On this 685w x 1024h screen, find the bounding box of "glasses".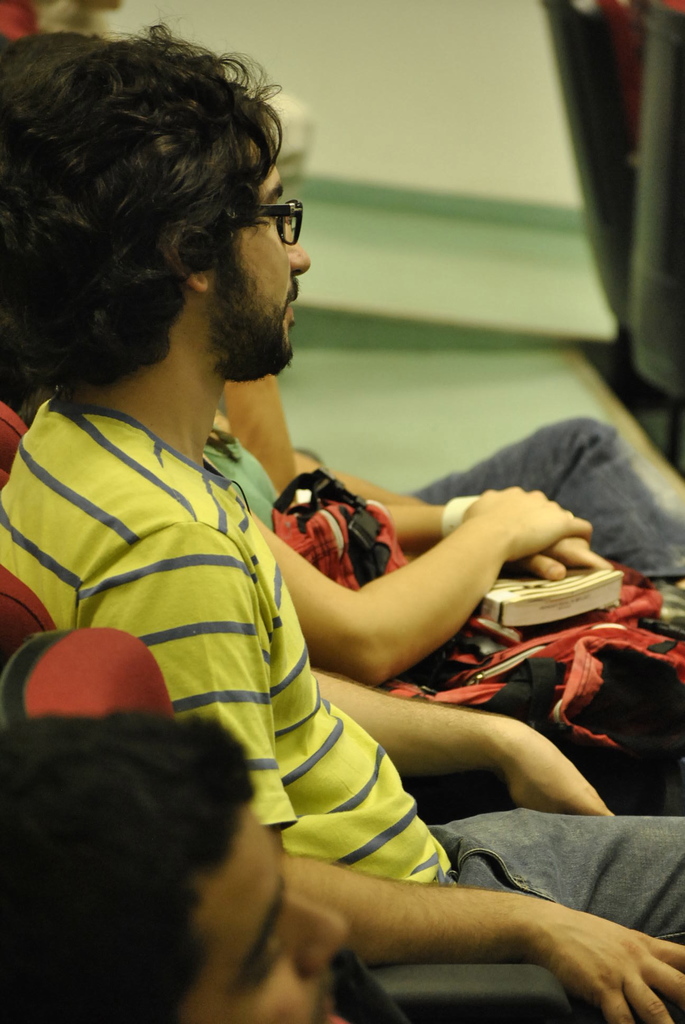
Bounding box: box=[242, 196, 305, 245].
